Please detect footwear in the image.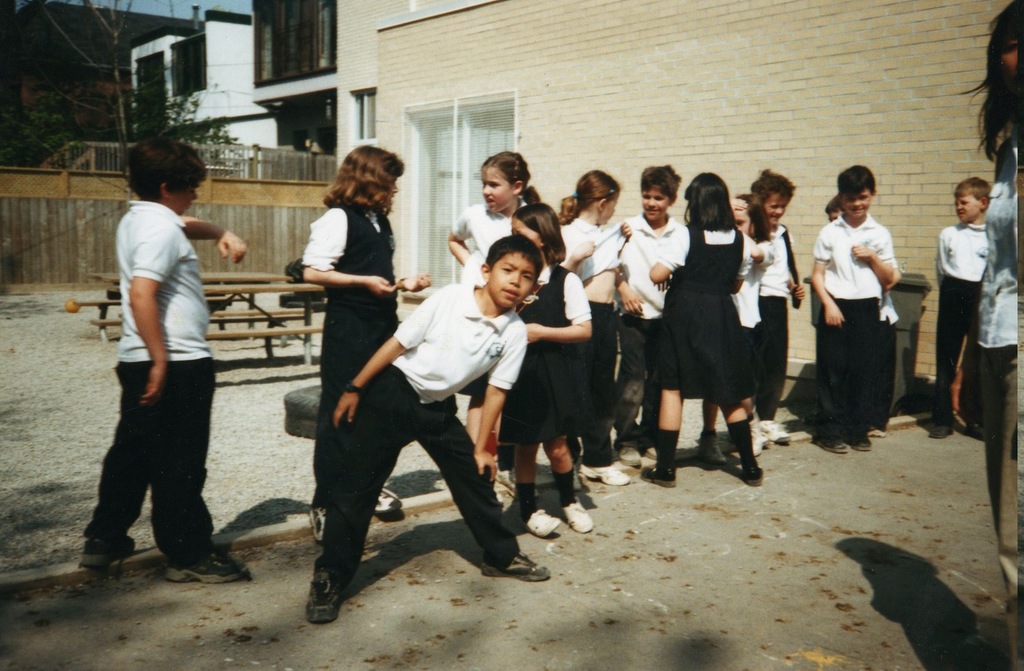
x1=576, y1=464, x2=627, y2=487.
